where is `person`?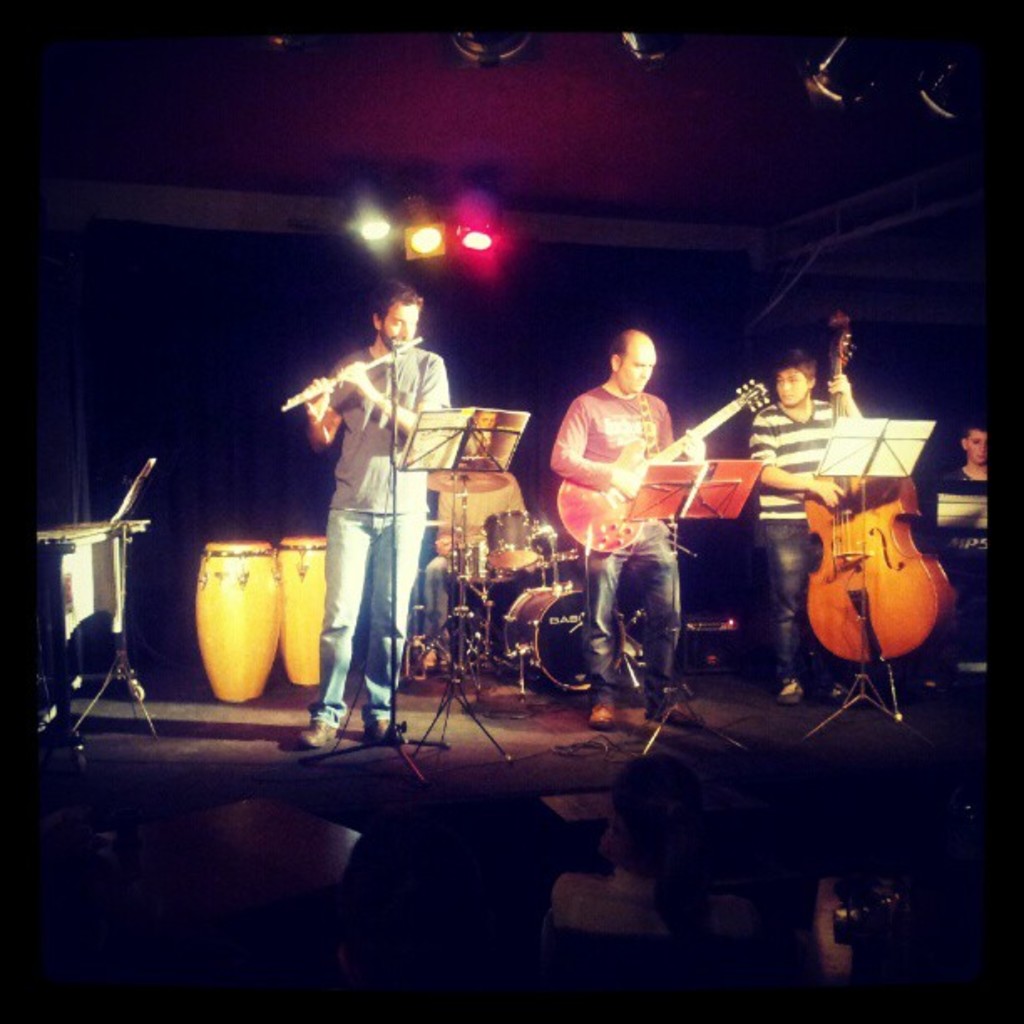
Rect(550, 326, 711, 736).
